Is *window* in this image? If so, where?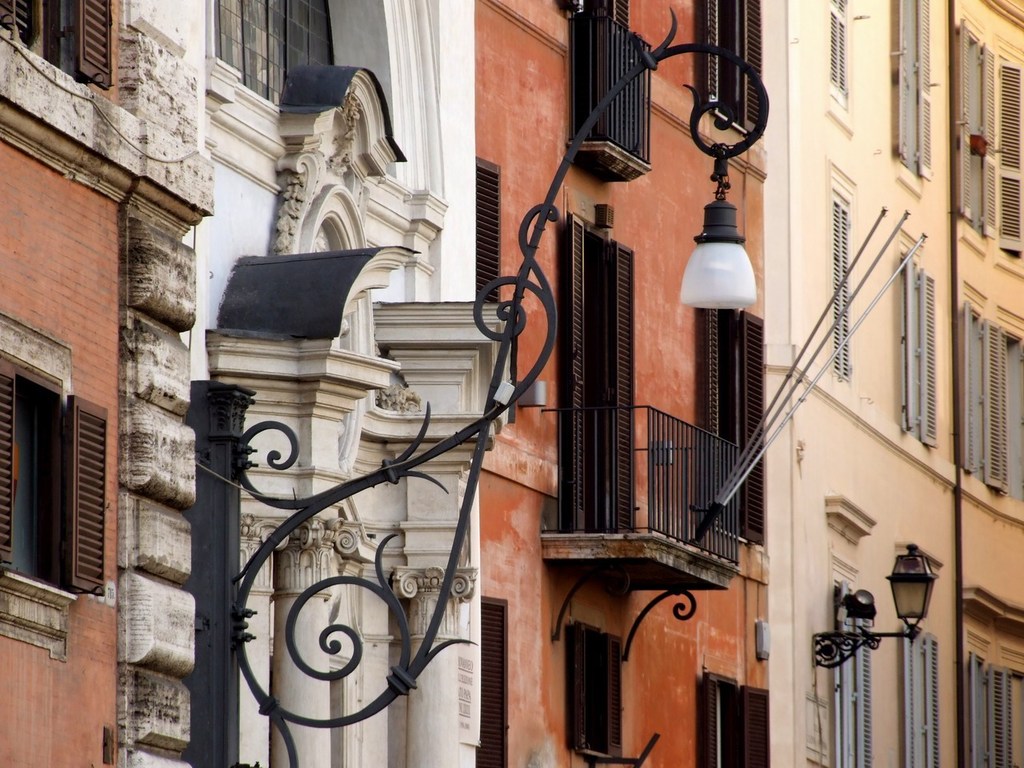
Yes, at (850,608,862,767).
